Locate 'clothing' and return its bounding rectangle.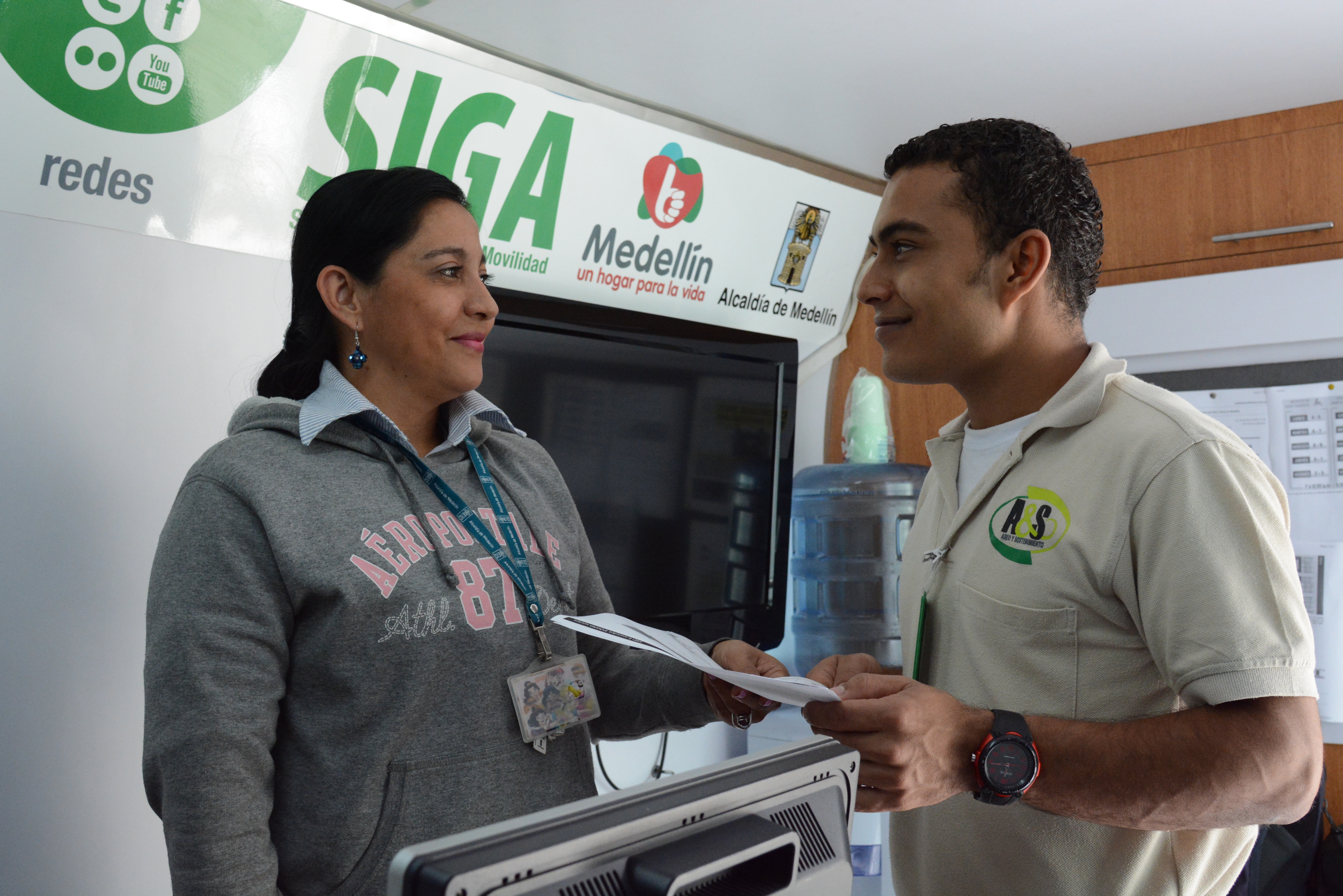
region(47, 94, 213, 259).
